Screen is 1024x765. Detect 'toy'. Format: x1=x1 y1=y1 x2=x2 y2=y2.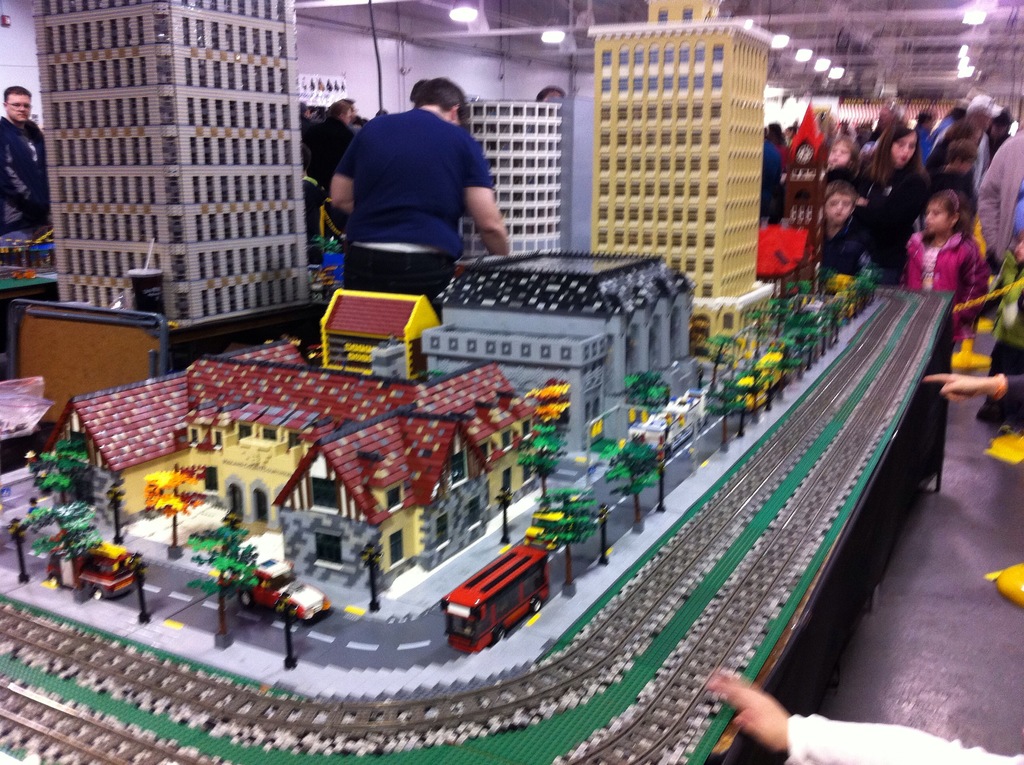
x1=232 y1=556 x2=333 y2=624.
